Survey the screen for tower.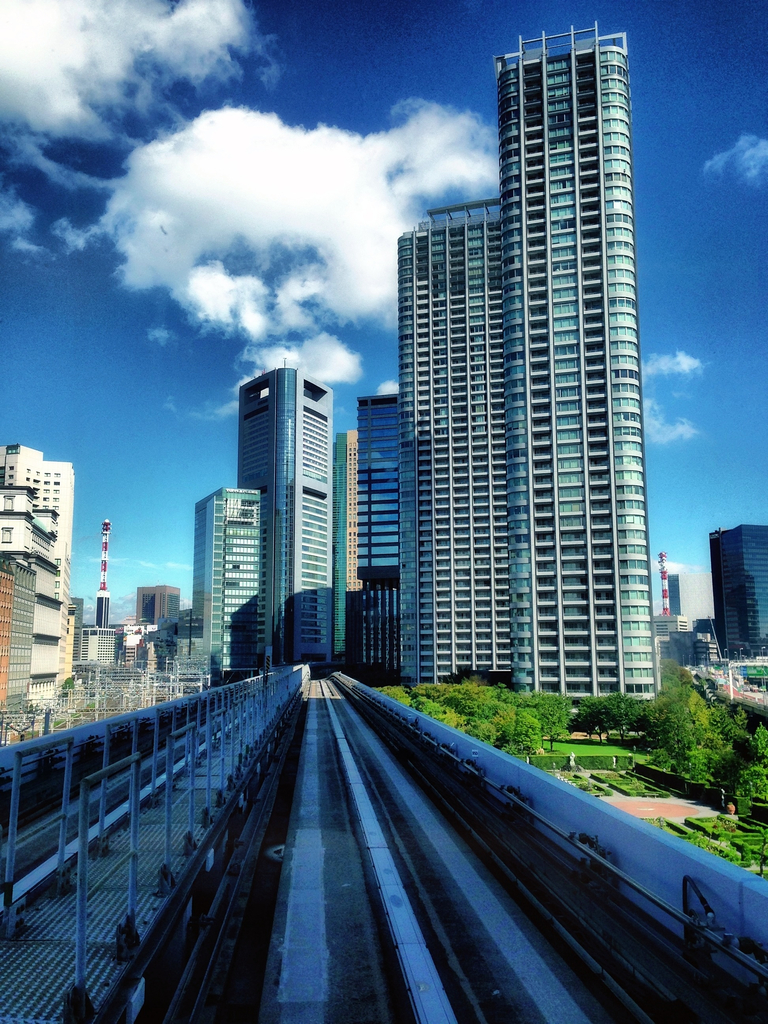
Survey found: box(711, 522, 767, 671).
